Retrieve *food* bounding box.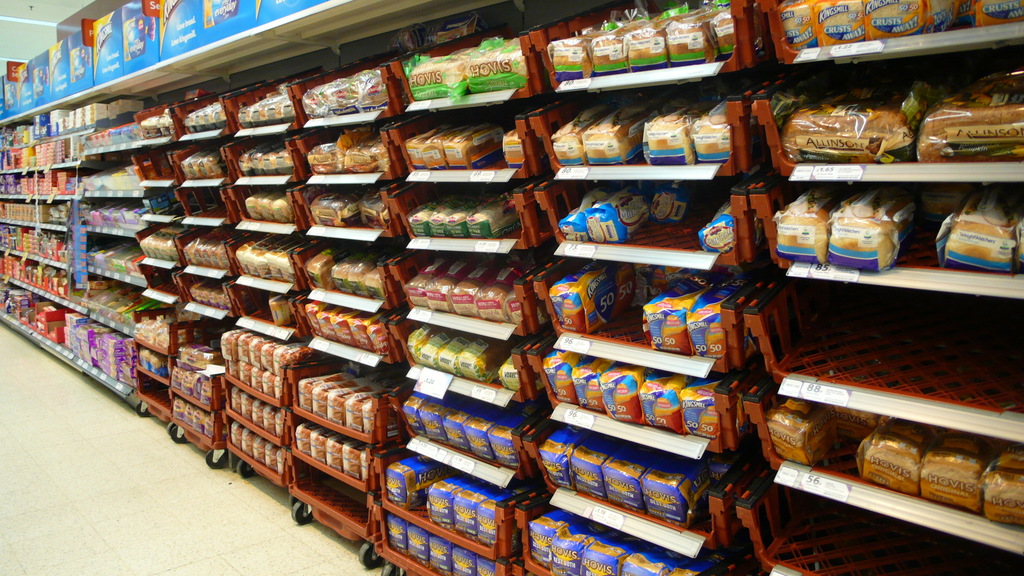
Bounding box: (x1=362, y1=75, x2=390, y2=109).
